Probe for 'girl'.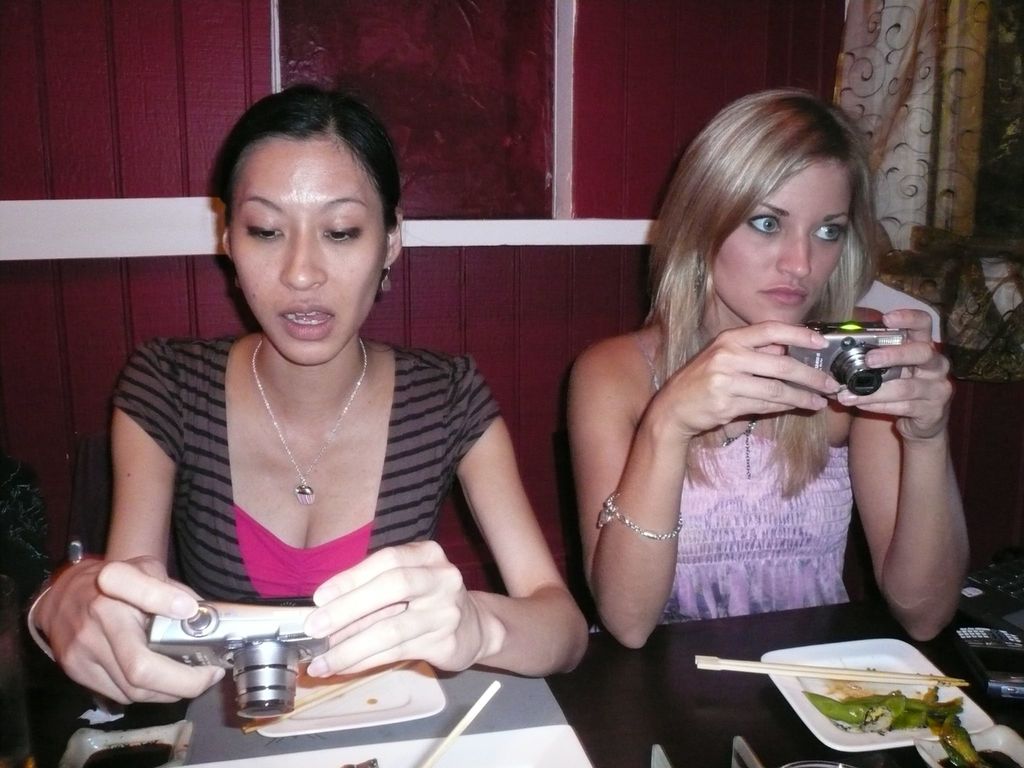
Probe result: box=[563, 80, 972, 658].
